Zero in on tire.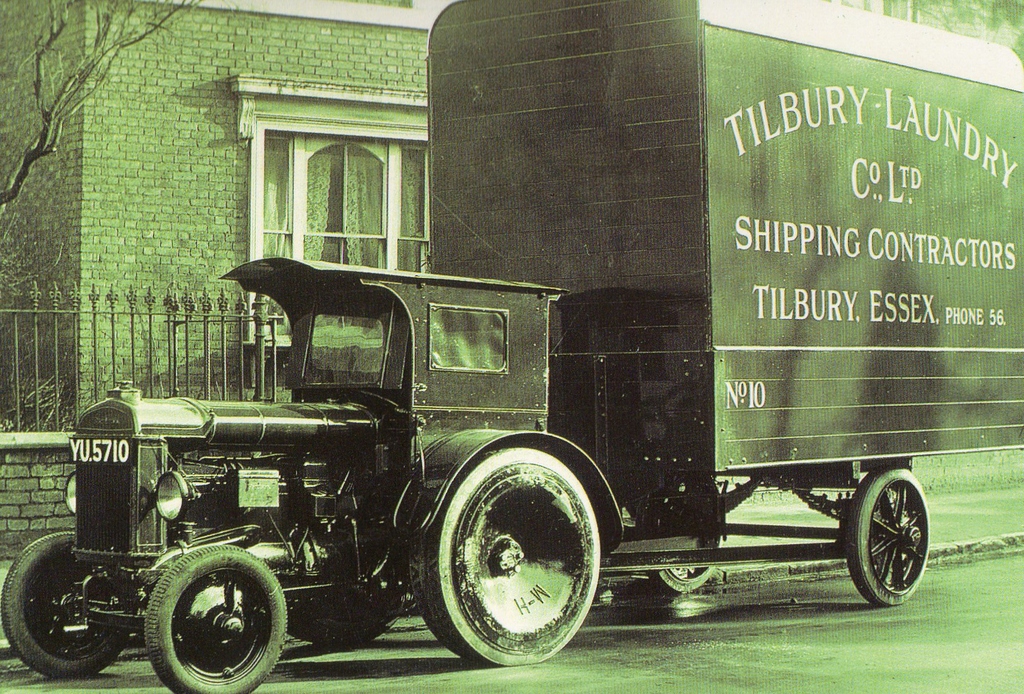
Zeroed in: box(143, 548, 286, 693).
